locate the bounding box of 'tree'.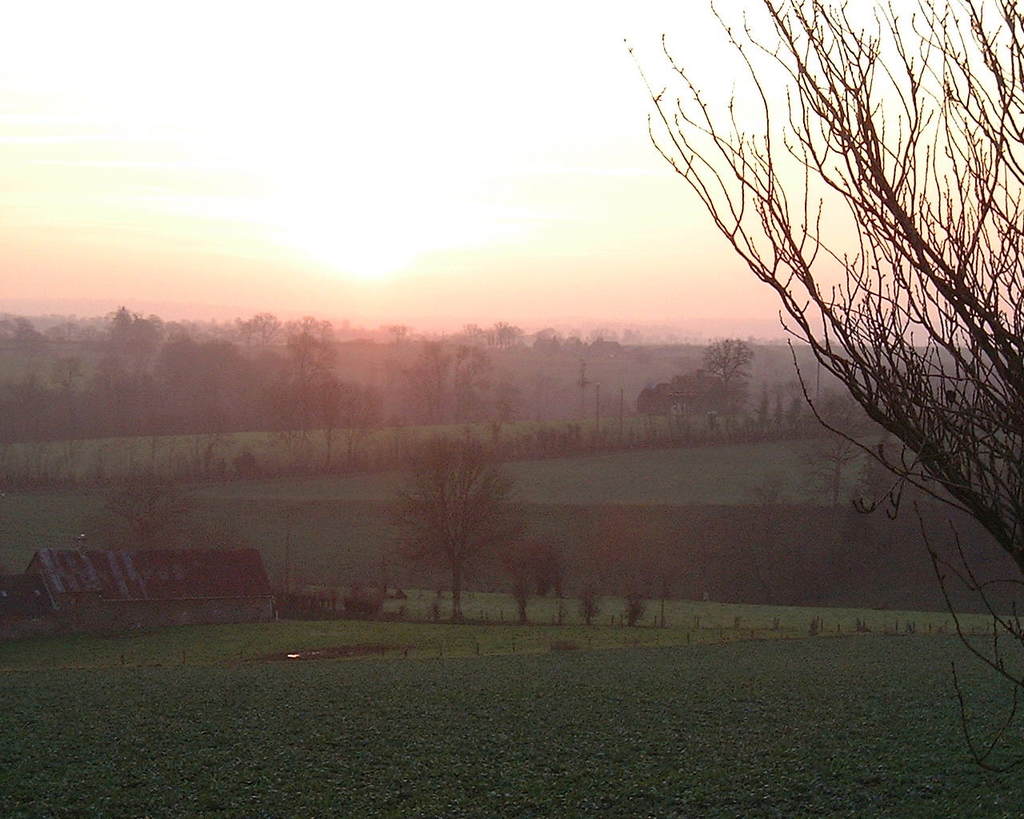
Bounding box: 381/417/535/626.
